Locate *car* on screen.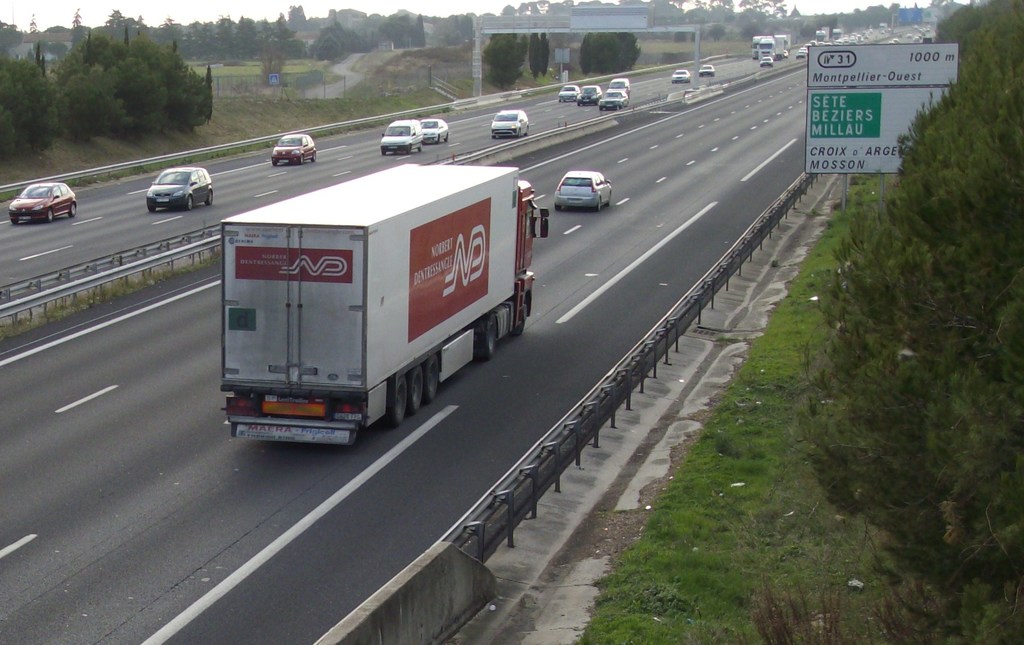
On screen at bbox=[582, 84, 598, 105].
